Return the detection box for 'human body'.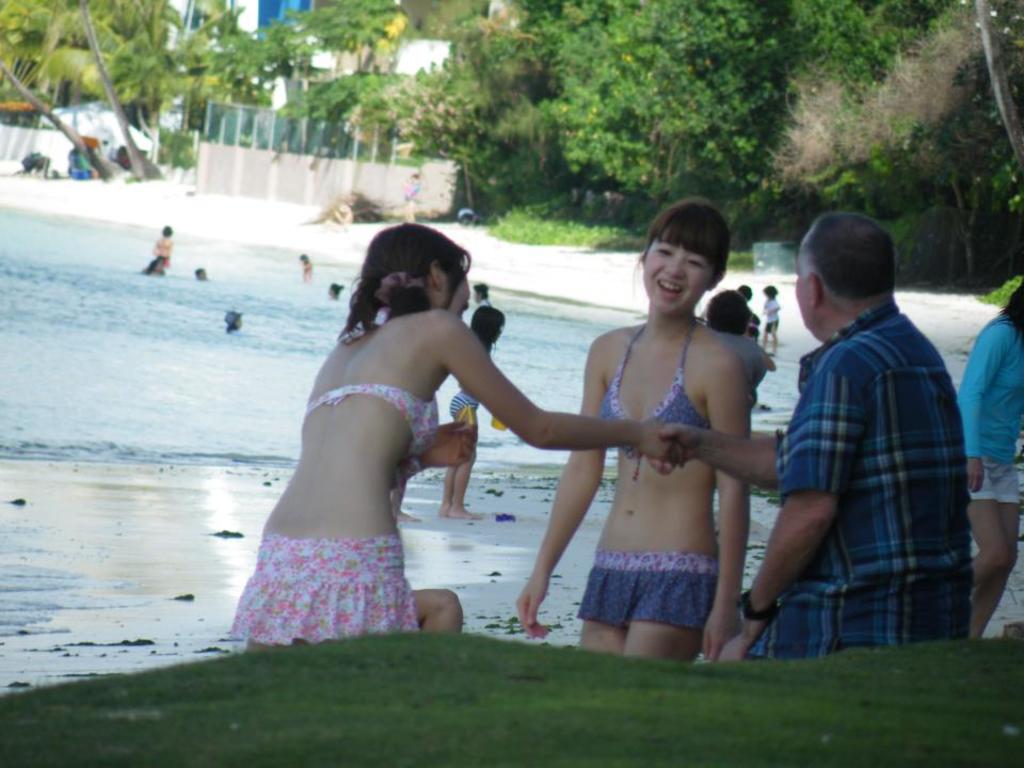
x1=300 y1=249 x2=316 y2=283.
